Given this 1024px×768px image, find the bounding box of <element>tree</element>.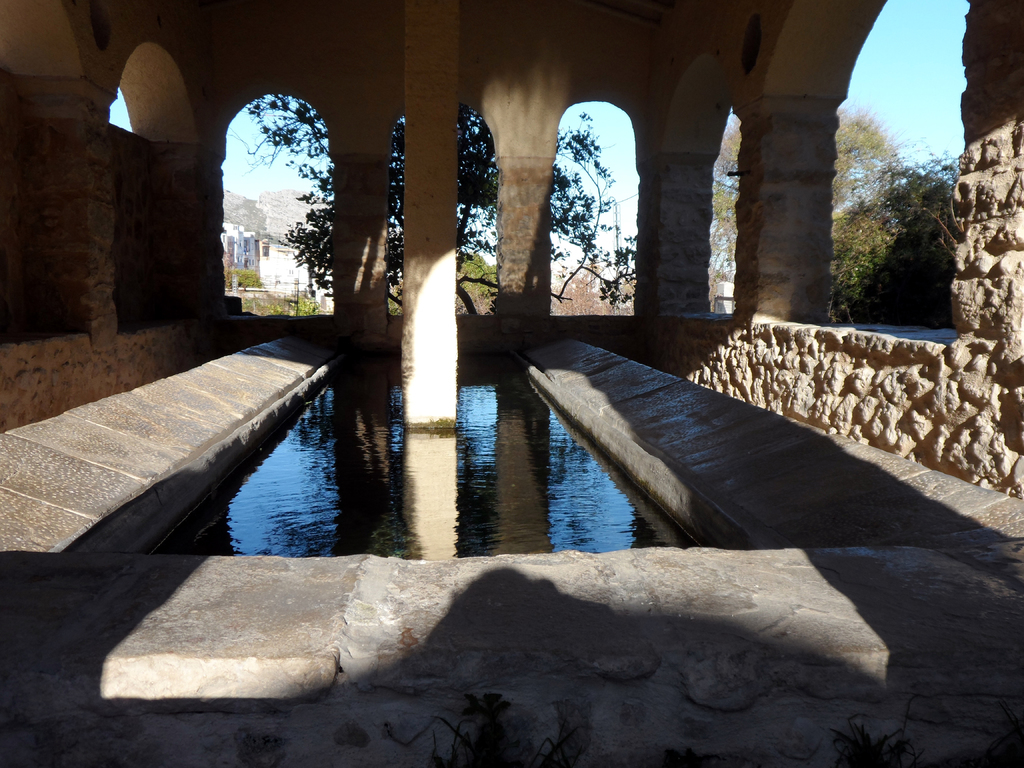
(826,207,890,321).
